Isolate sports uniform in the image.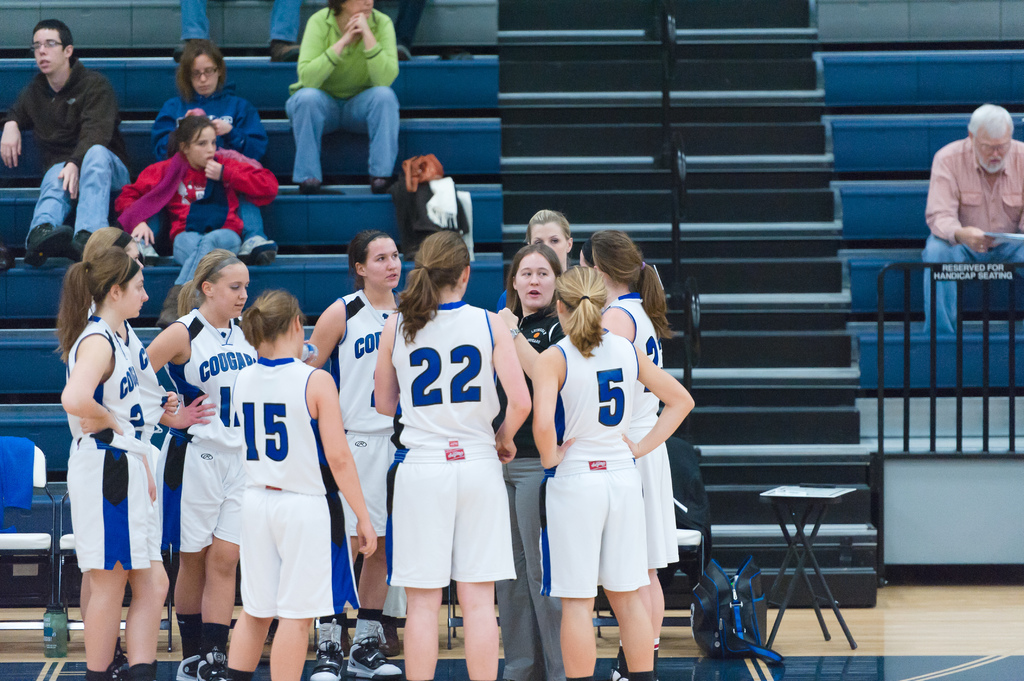
Isolated region: box=[364, 261, 530, 666].
